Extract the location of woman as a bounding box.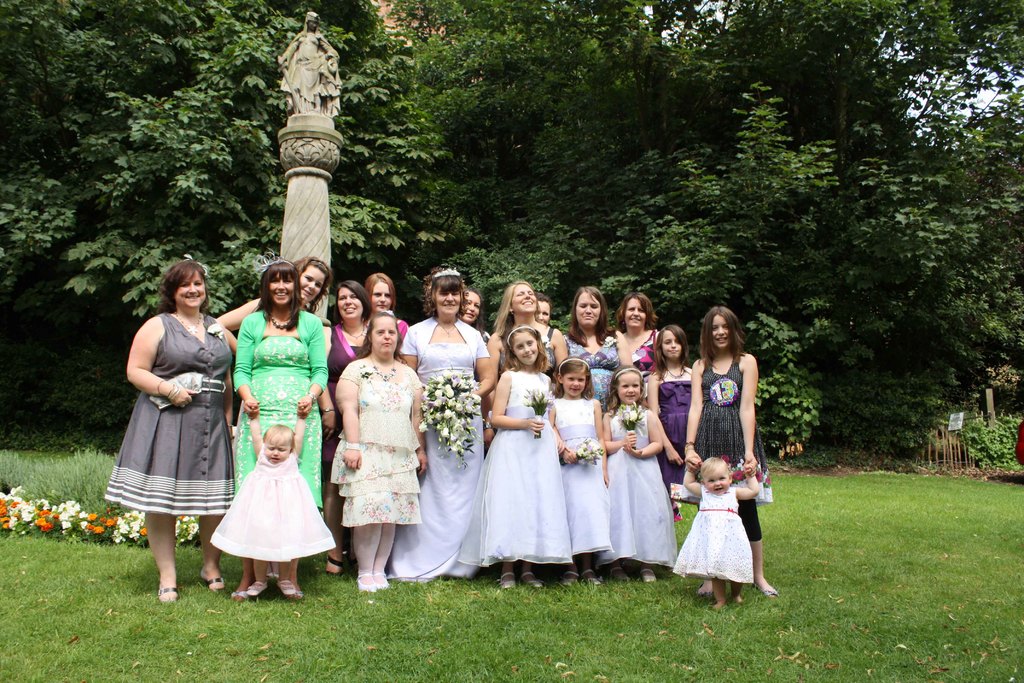
<bbox>101, 259, 243, 604</bbox>.
